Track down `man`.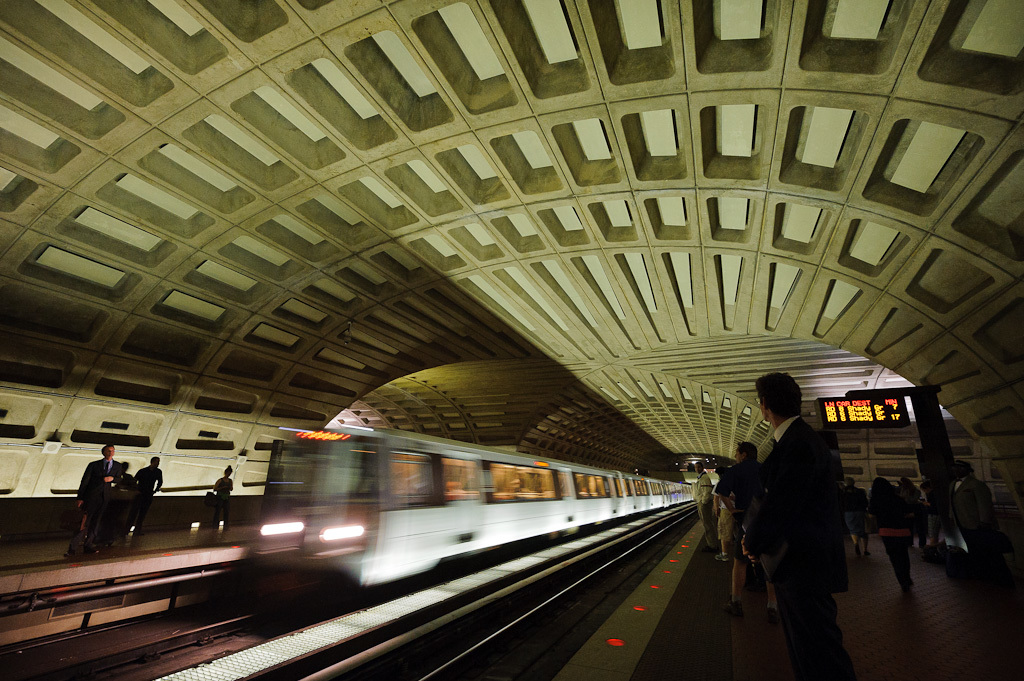
Tracked to rect(711, 436, 784, 622).
